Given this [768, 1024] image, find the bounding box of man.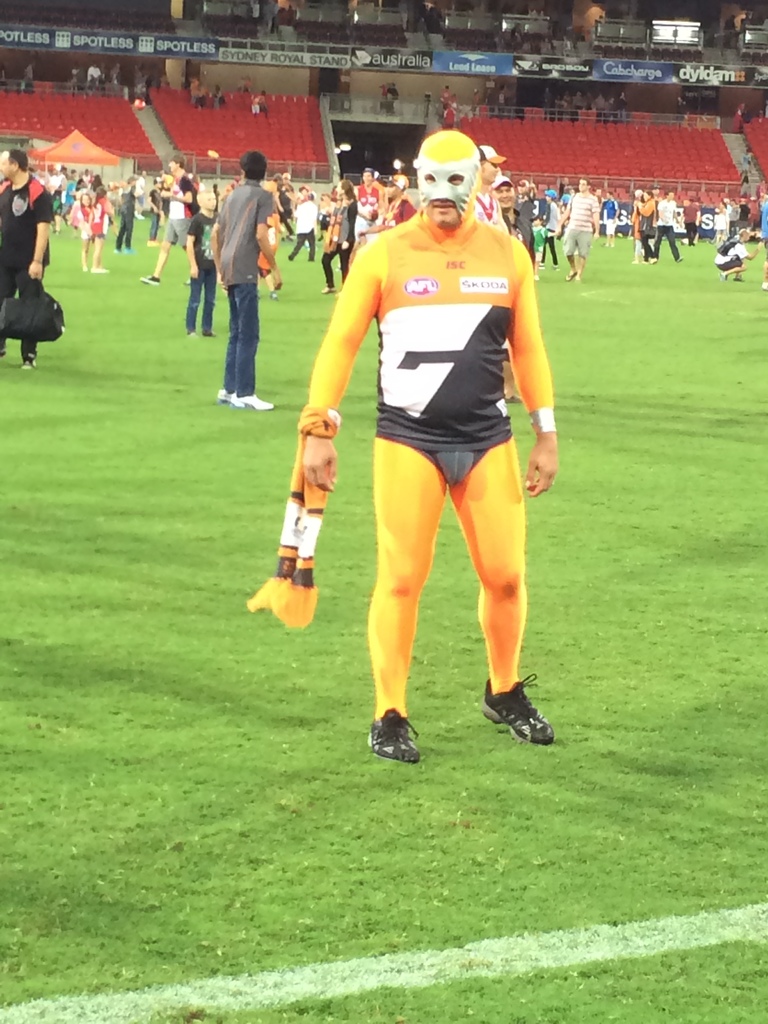
crop(299, 140, 563, 758).
